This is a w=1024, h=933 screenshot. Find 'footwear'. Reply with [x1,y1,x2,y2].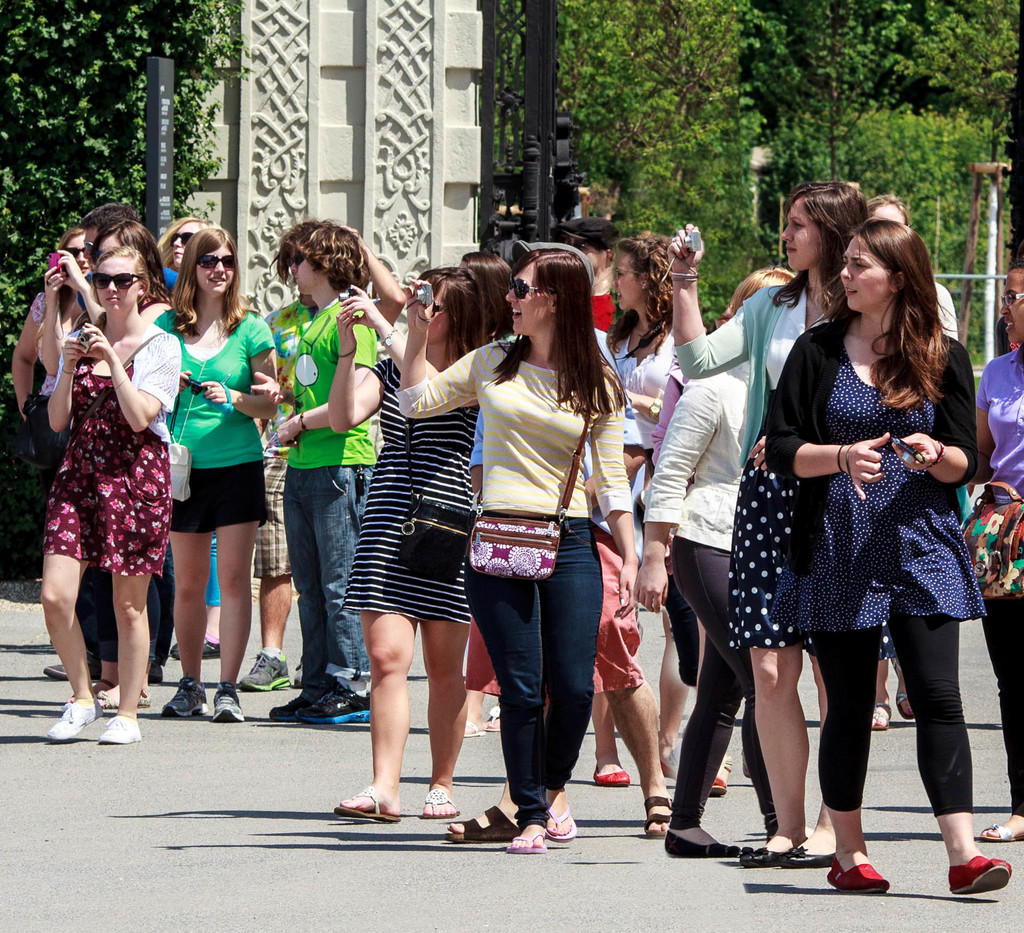
[506,832,545,852].
